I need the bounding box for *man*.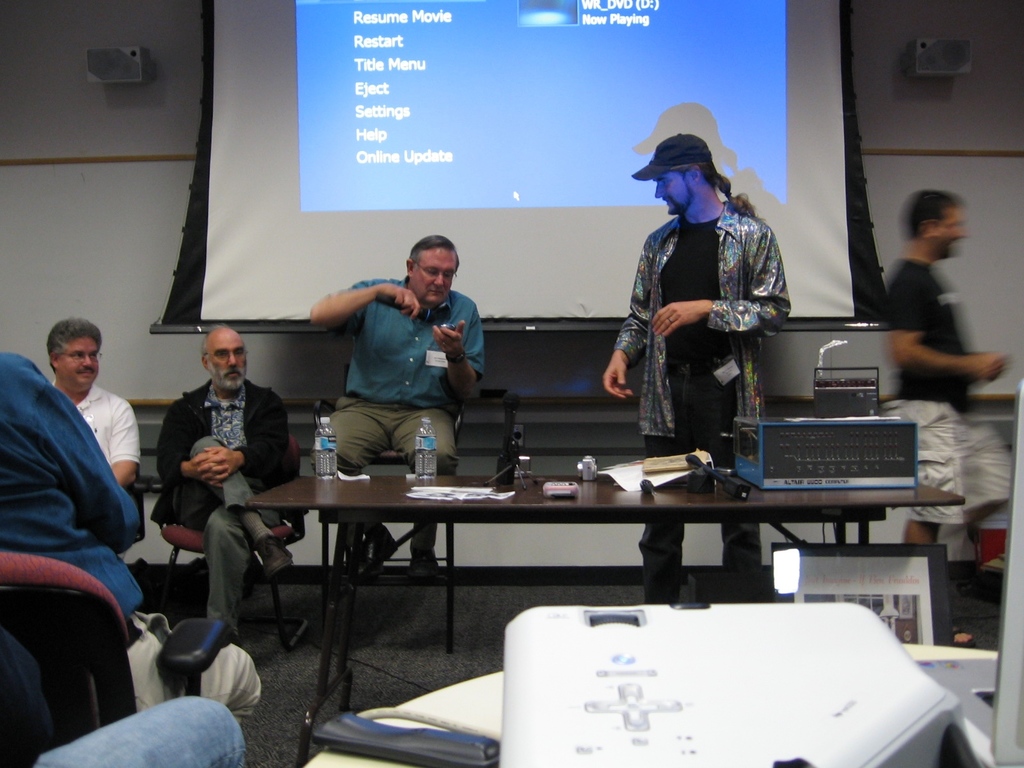
Here it is: (left=604, top=132, right=788, bottom=602).
